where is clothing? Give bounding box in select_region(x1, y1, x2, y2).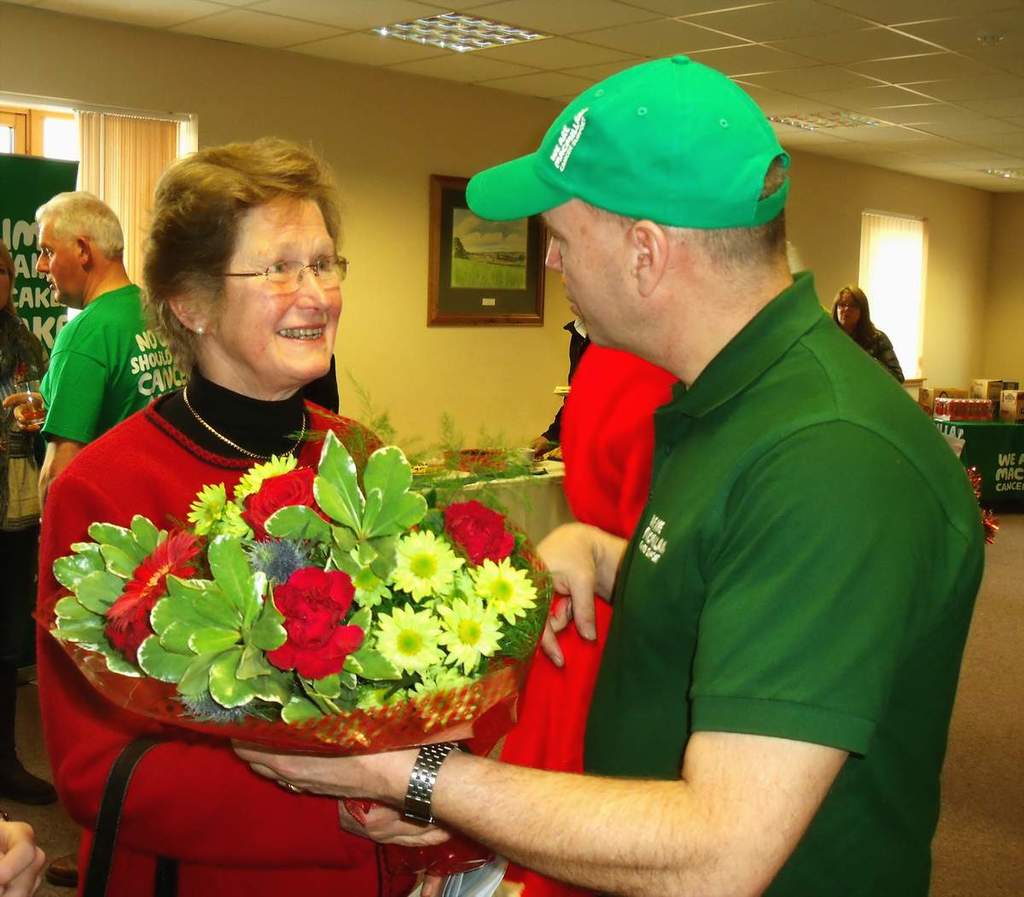
select_region(480, 345, 694, 894).
